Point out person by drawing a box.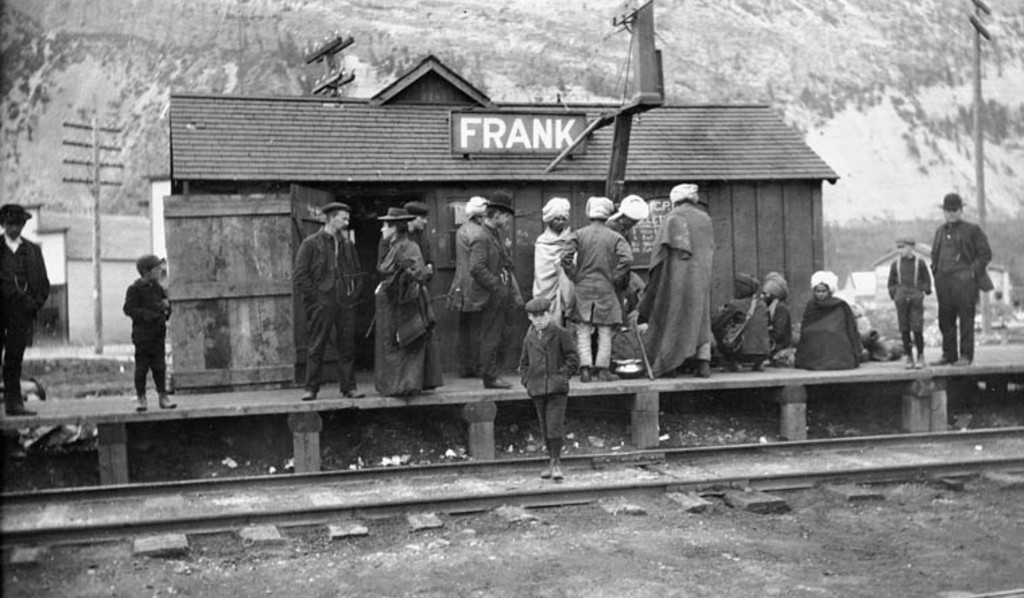
detection(924, 189, 990, 365).
